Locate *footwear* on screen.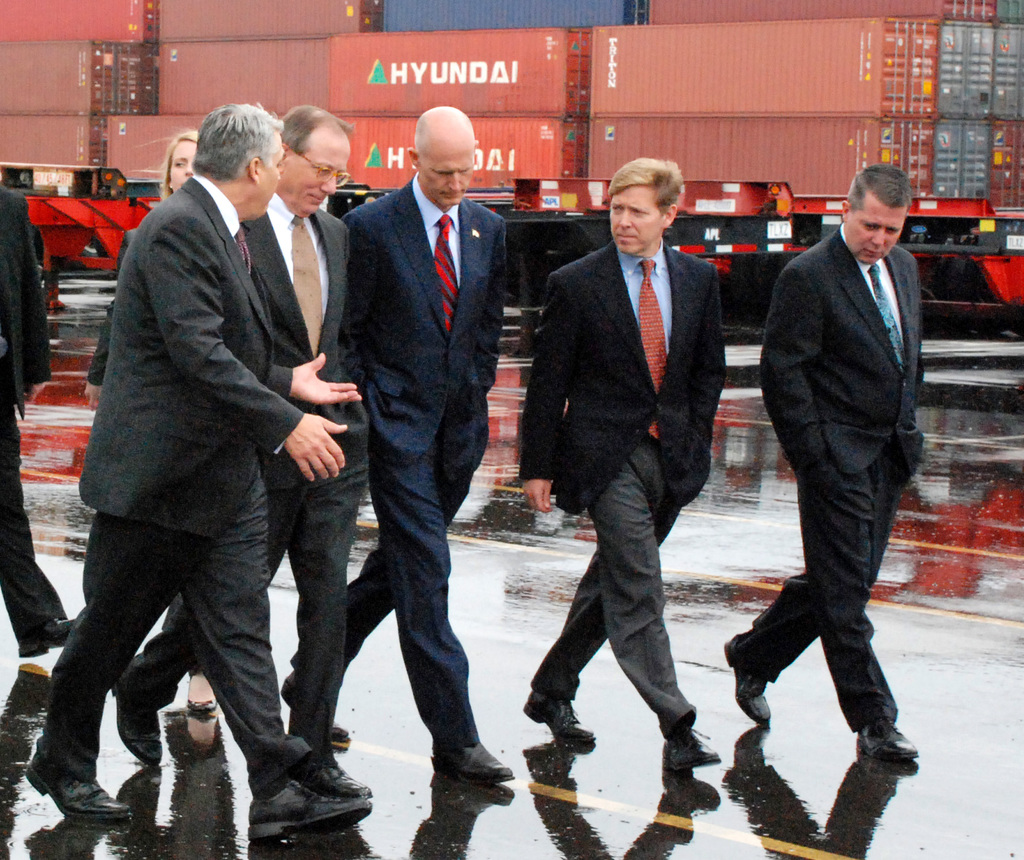
On screen at 113 676 166 769.
